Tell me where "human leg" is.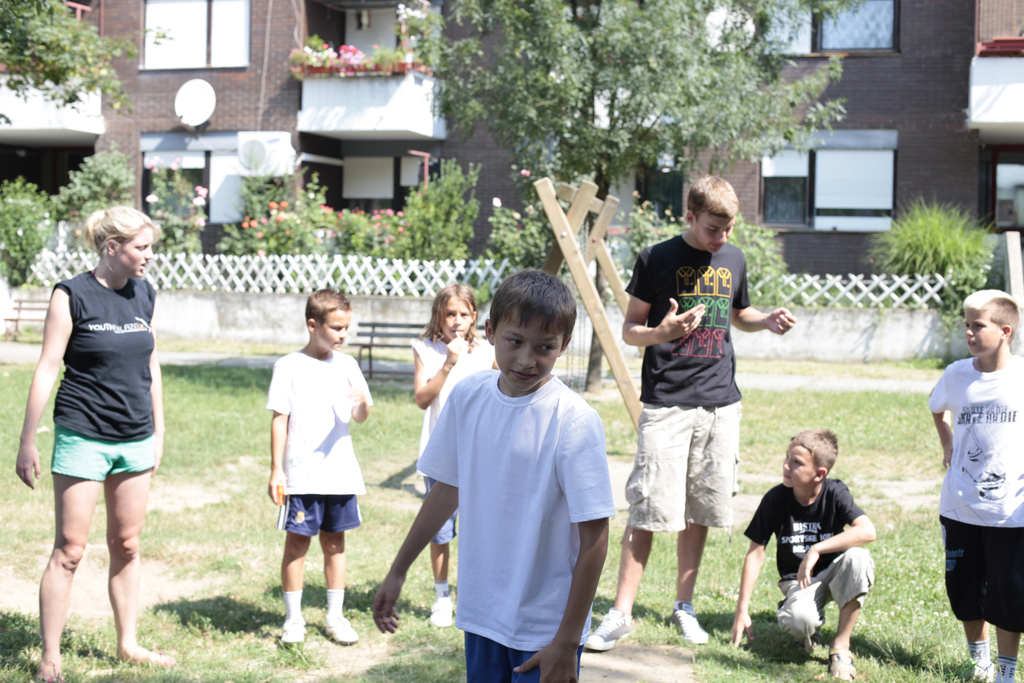
"human leg" is at 318/531/360/644.
